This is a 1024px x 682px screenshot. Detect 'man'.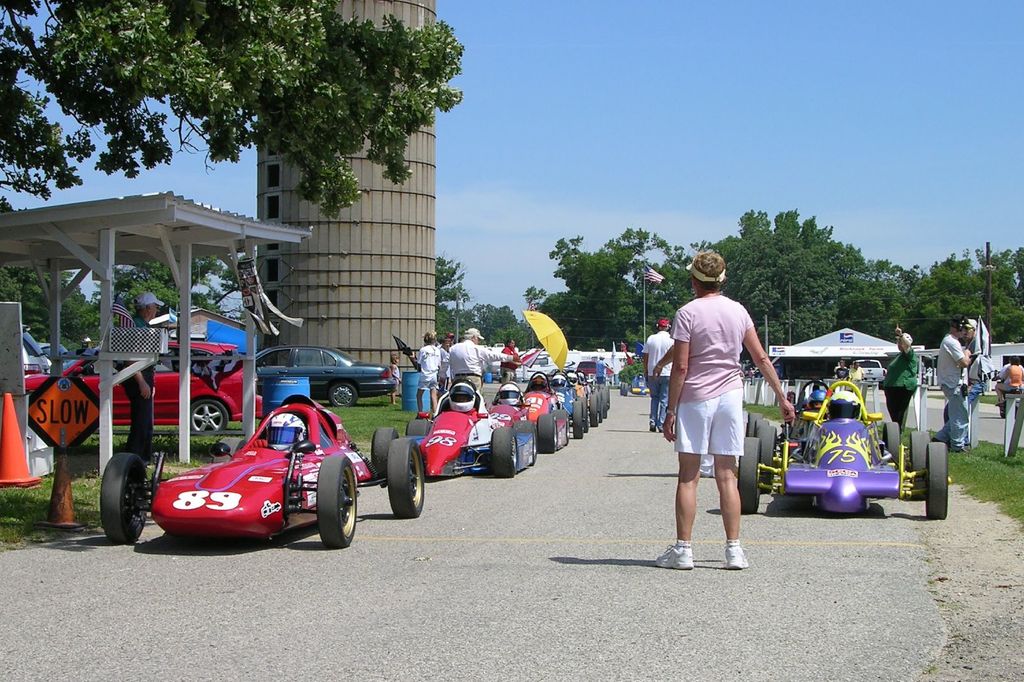
crop(595, 353, 611, 384).
